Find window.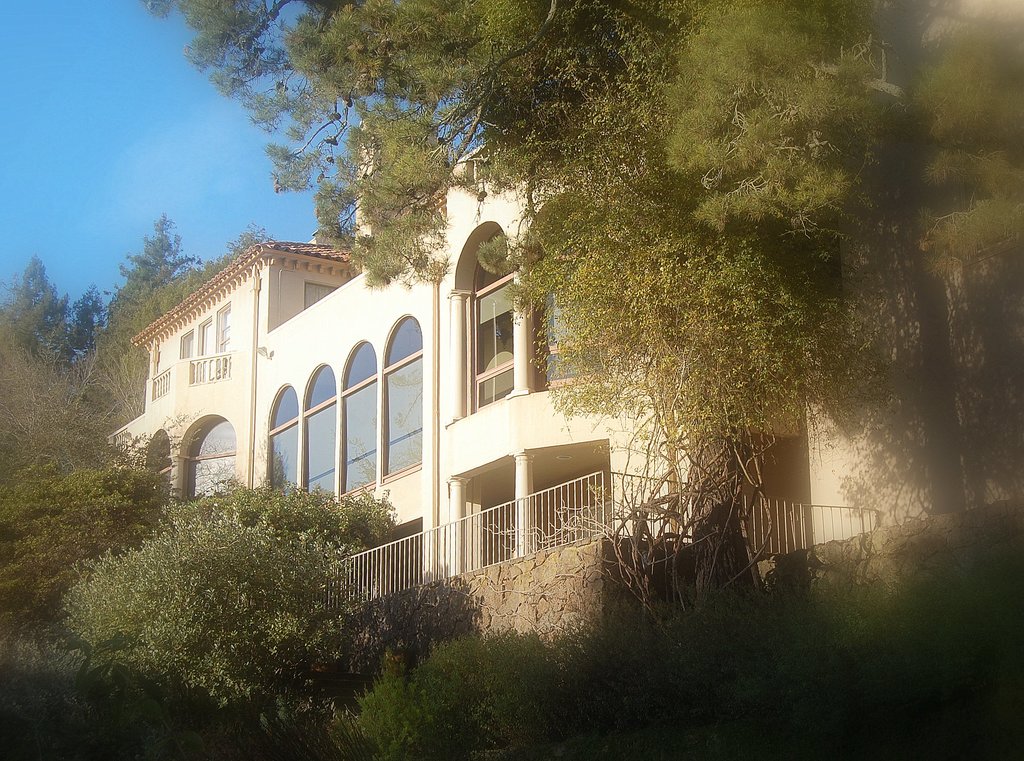
region(386, 312, 426, 483).
